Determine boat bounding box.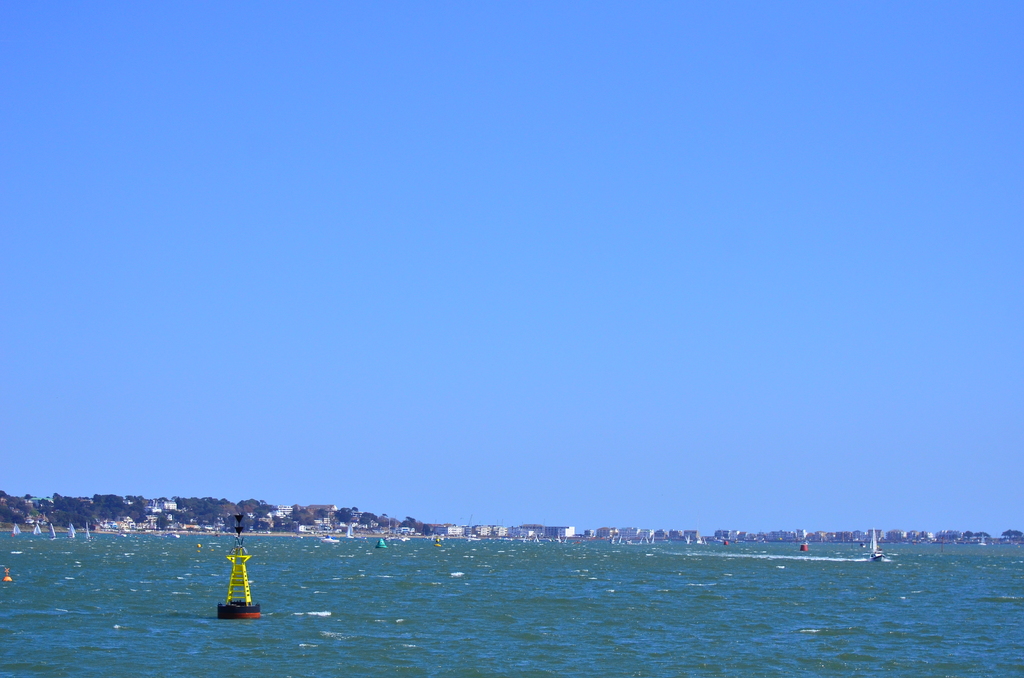
Determined: (left=383, top=521, right=390, bottom=541).
